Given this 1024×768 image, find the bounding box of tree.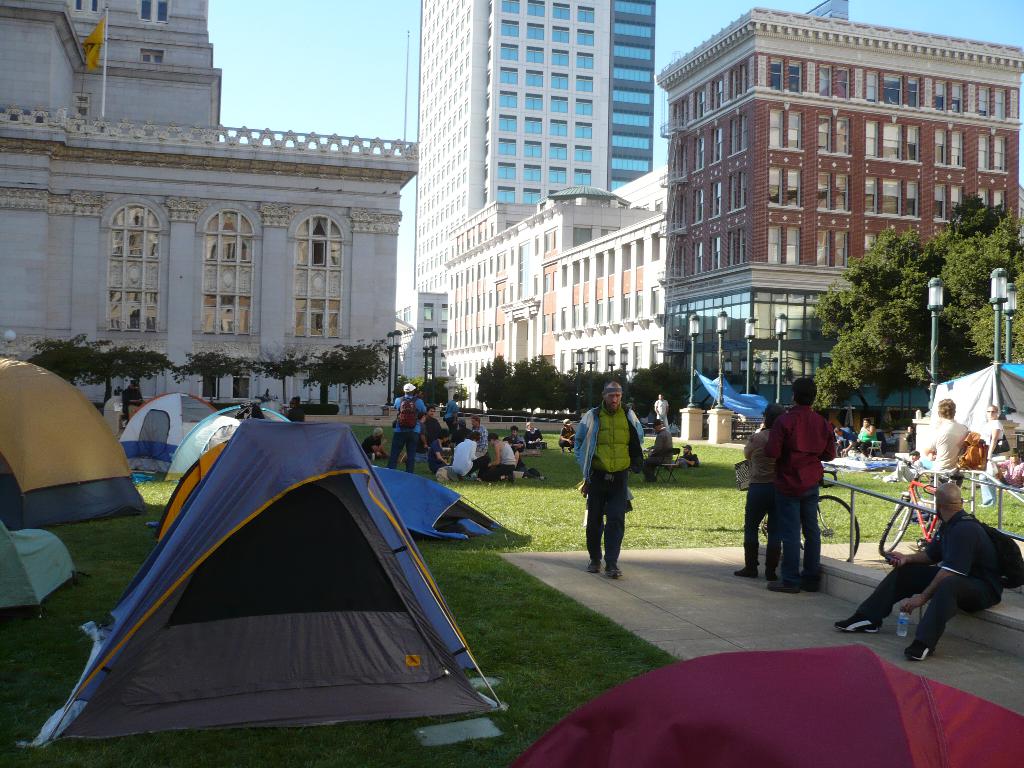
33/330/107/388.
